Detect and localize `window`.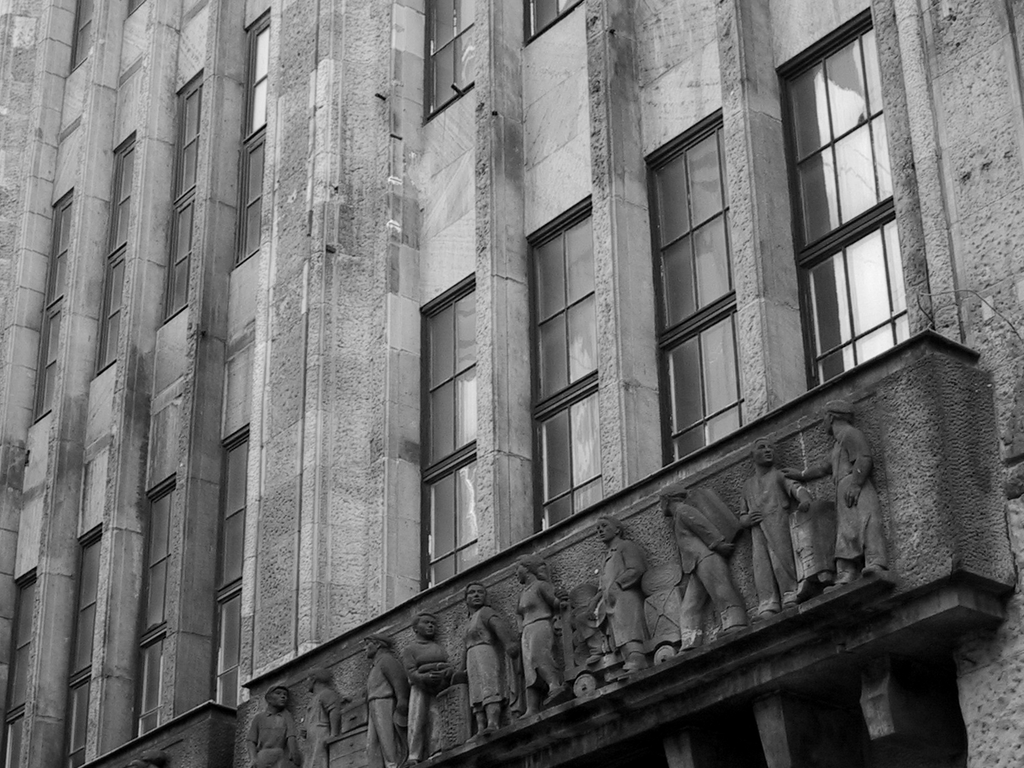
Localized at crop(526, 0, 581, 40).
